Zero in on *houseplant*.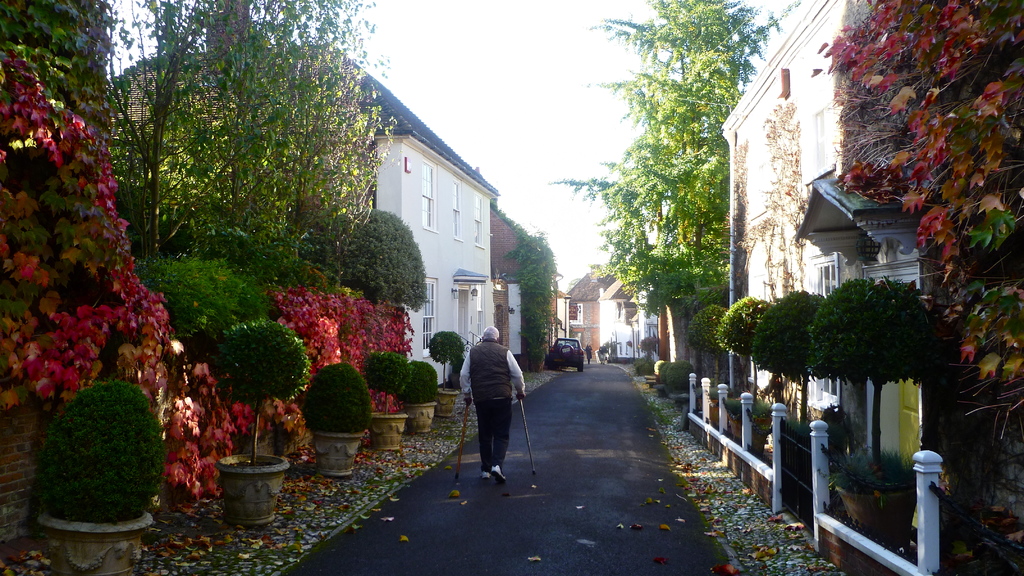
Zeroed in: 24,372,169,575.
